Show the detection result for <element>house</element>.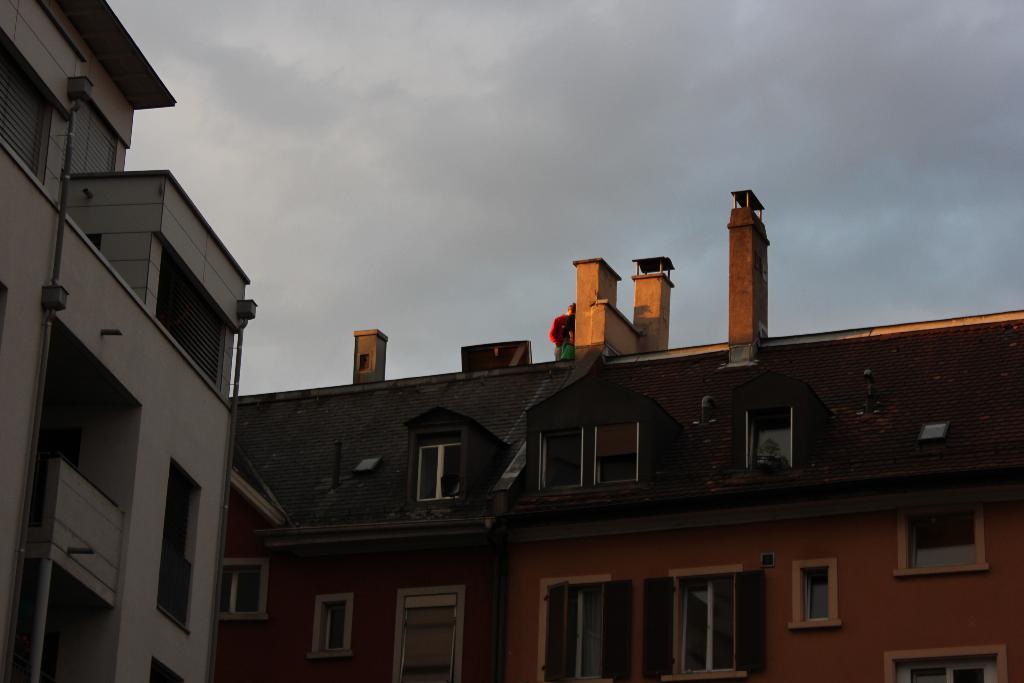
504/190/1023/682.
